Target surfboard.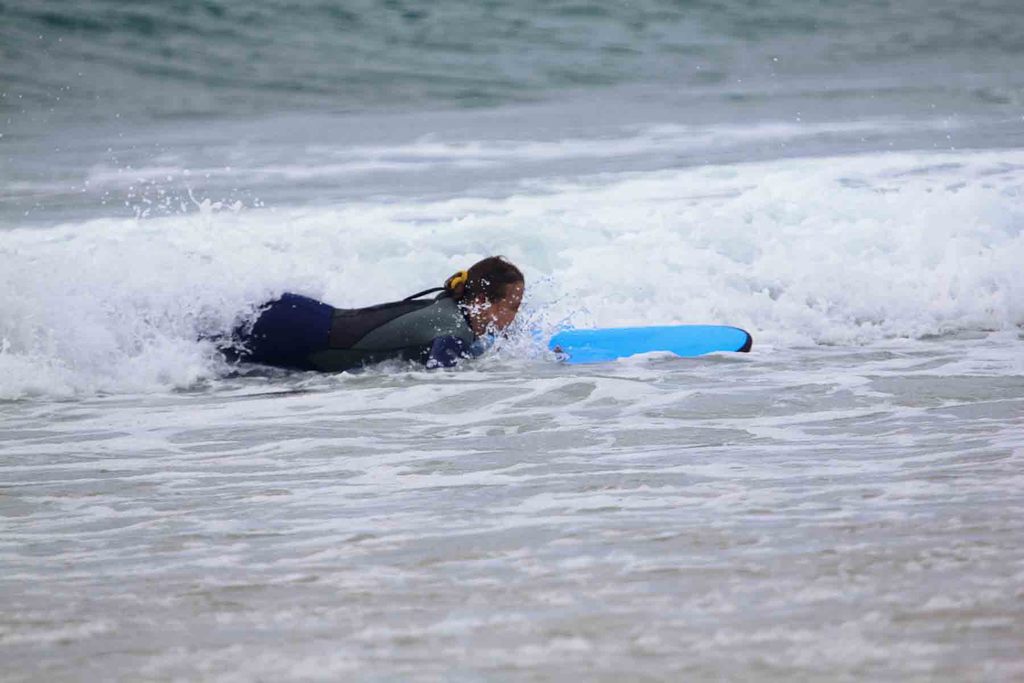
Target region: bbox=(479, 324, 753, 363).
